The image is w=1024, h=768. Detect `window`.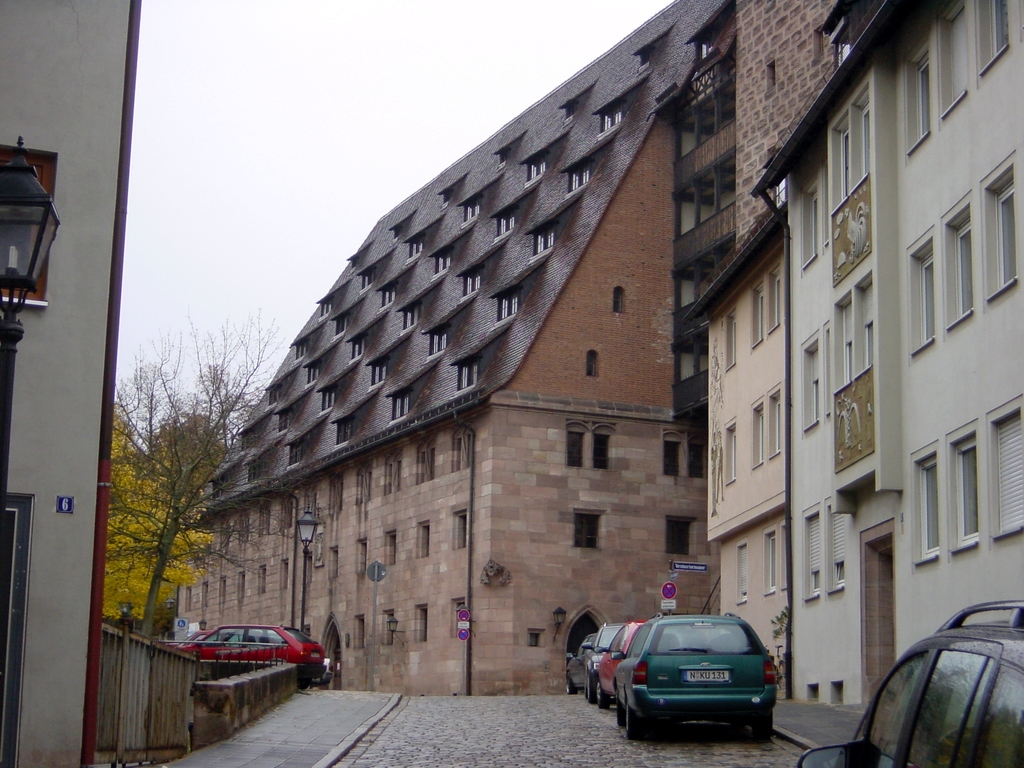
Detection: 433/246/454/281.
